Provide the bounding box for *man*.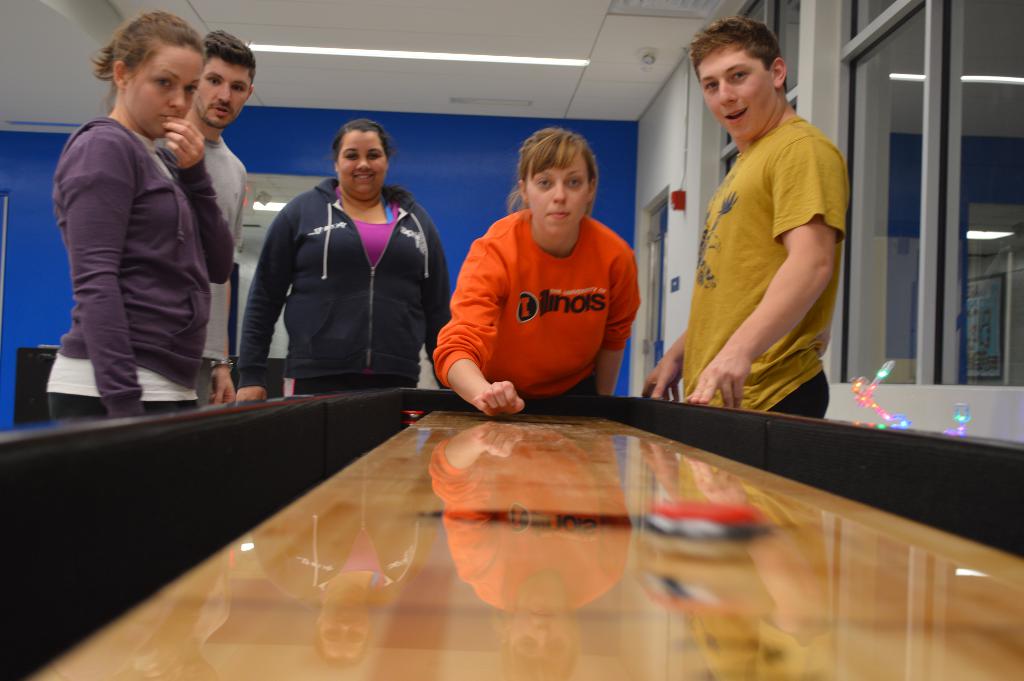
locate(152, 22, 258, 413).
